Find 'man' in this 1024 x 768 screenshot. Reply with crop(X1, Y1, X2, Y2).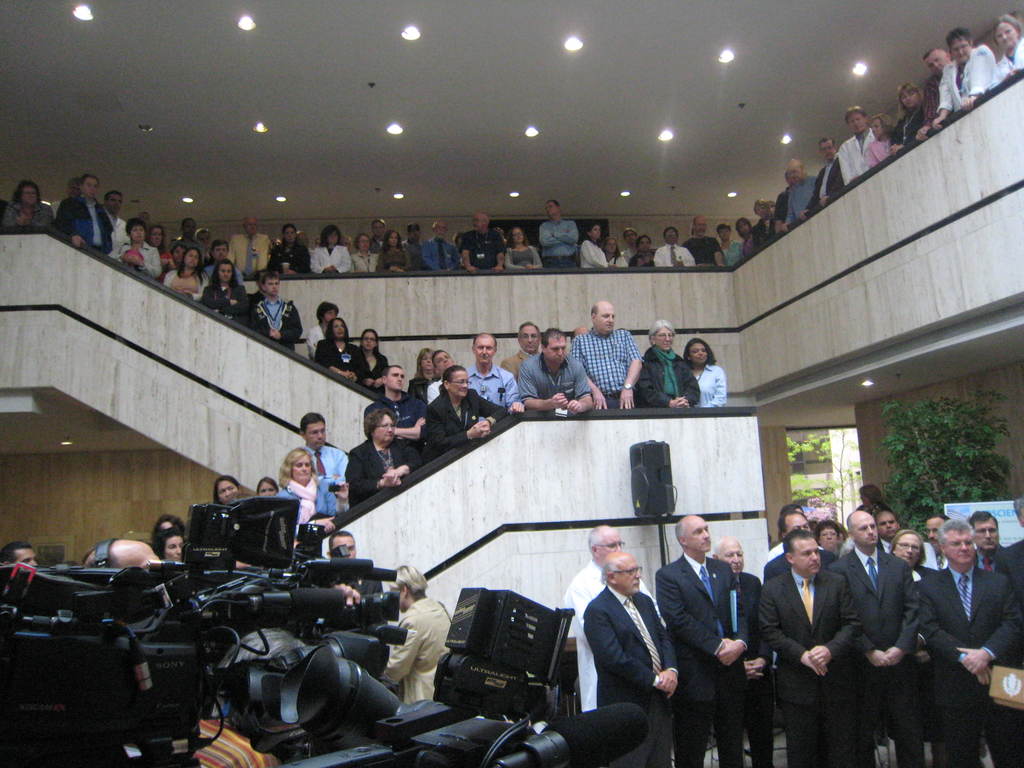
crop(710, 536, 760, 767).
